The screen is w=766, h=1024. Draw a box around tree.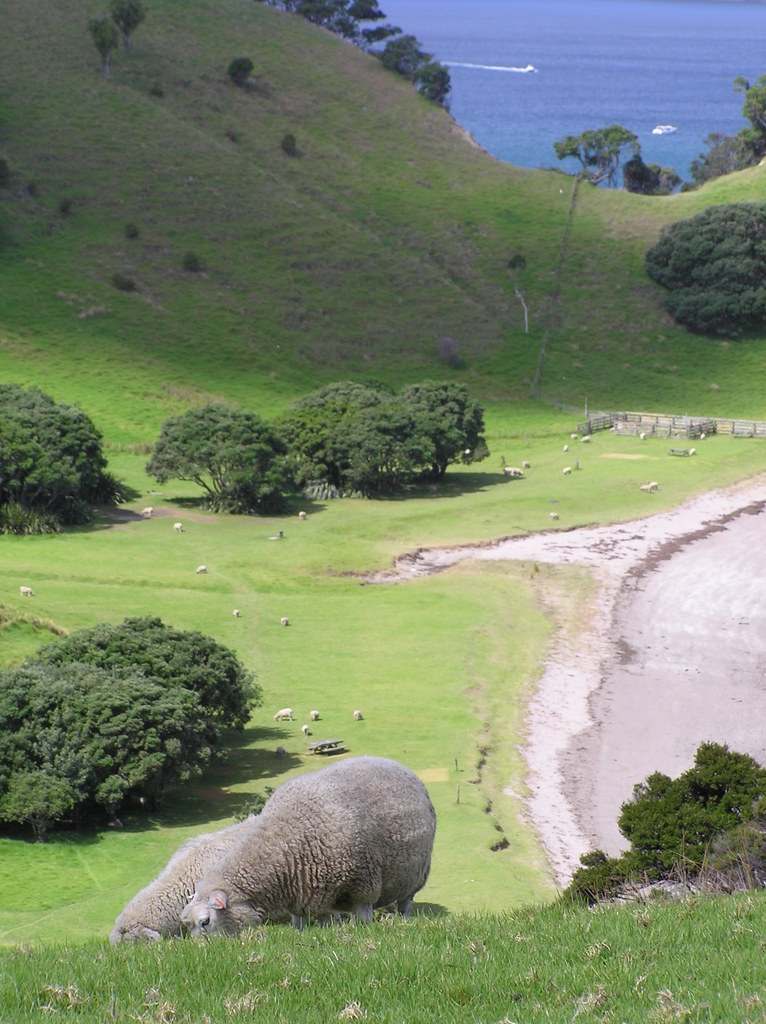
left=548, top=128, right=637, bottom=188.
